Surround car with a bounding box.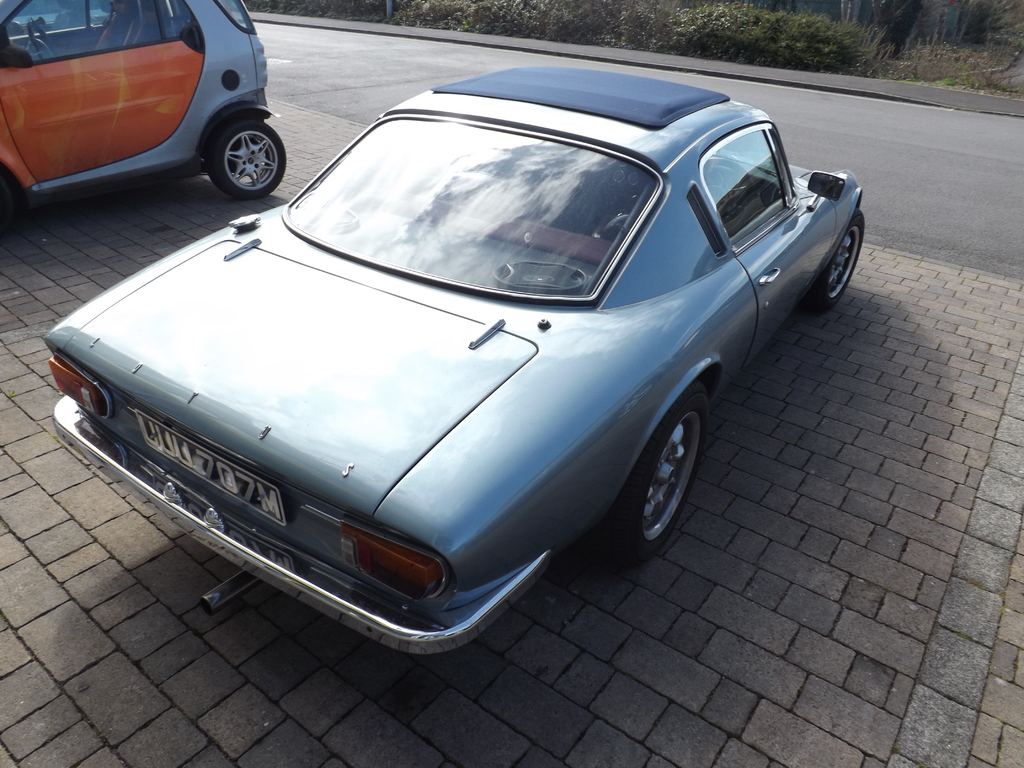
Rect(11, 84, 869, 666).
